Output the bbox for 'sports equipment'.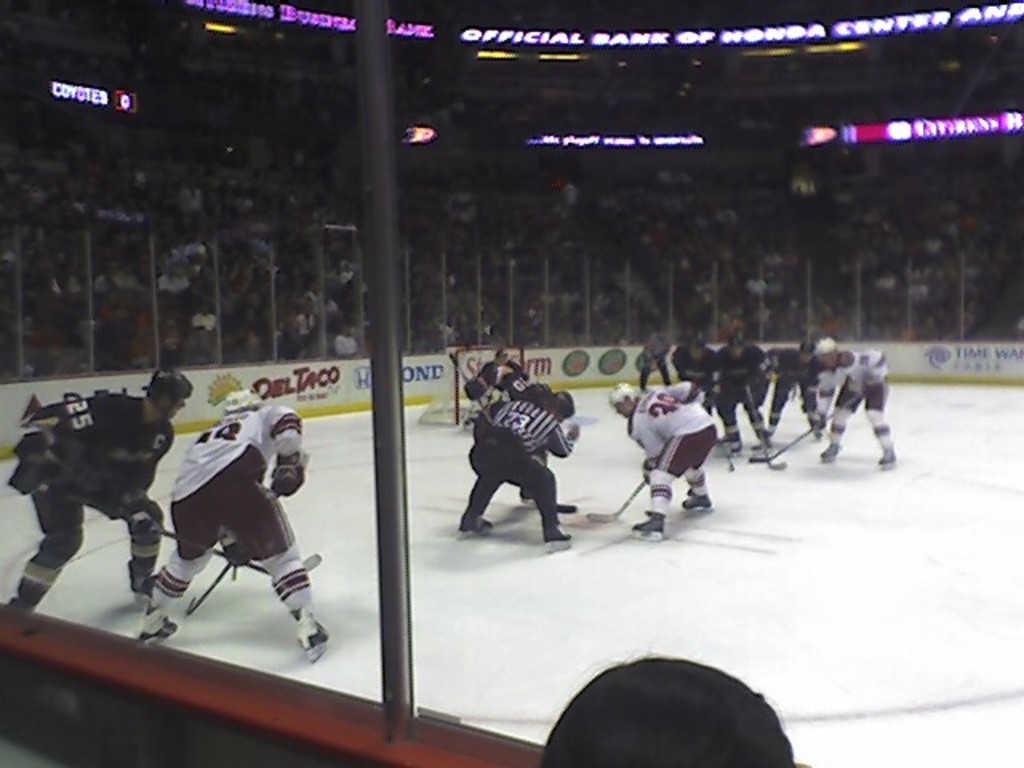
region(138, 622, 173, 638).
